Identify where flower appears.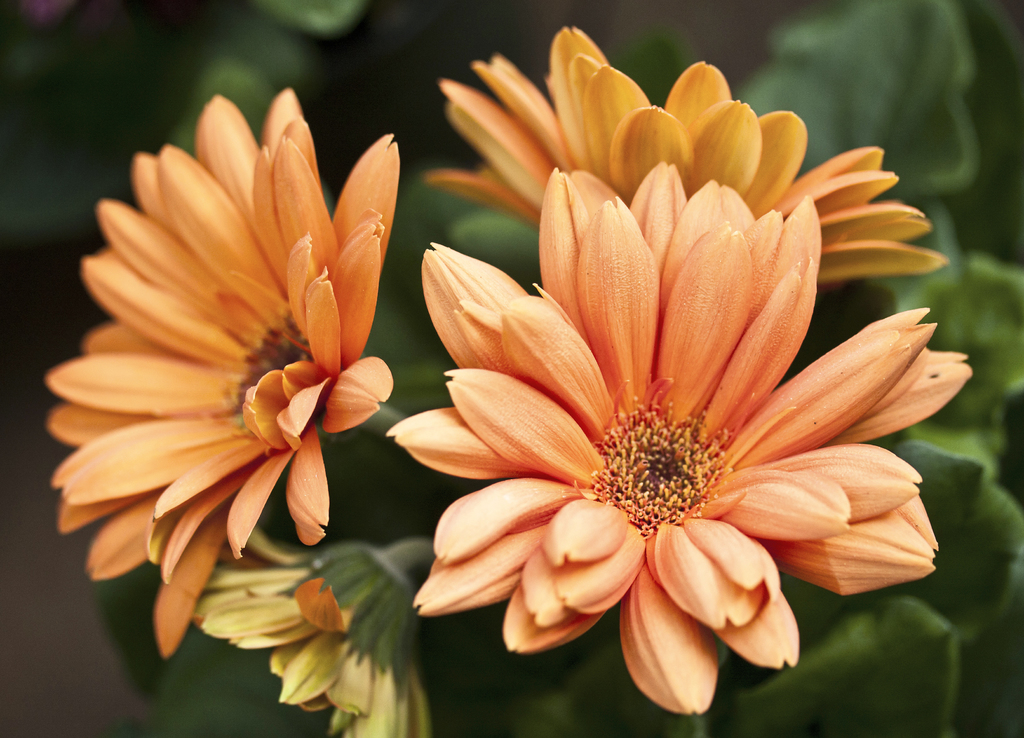
Appears at (192,518,440,737).
